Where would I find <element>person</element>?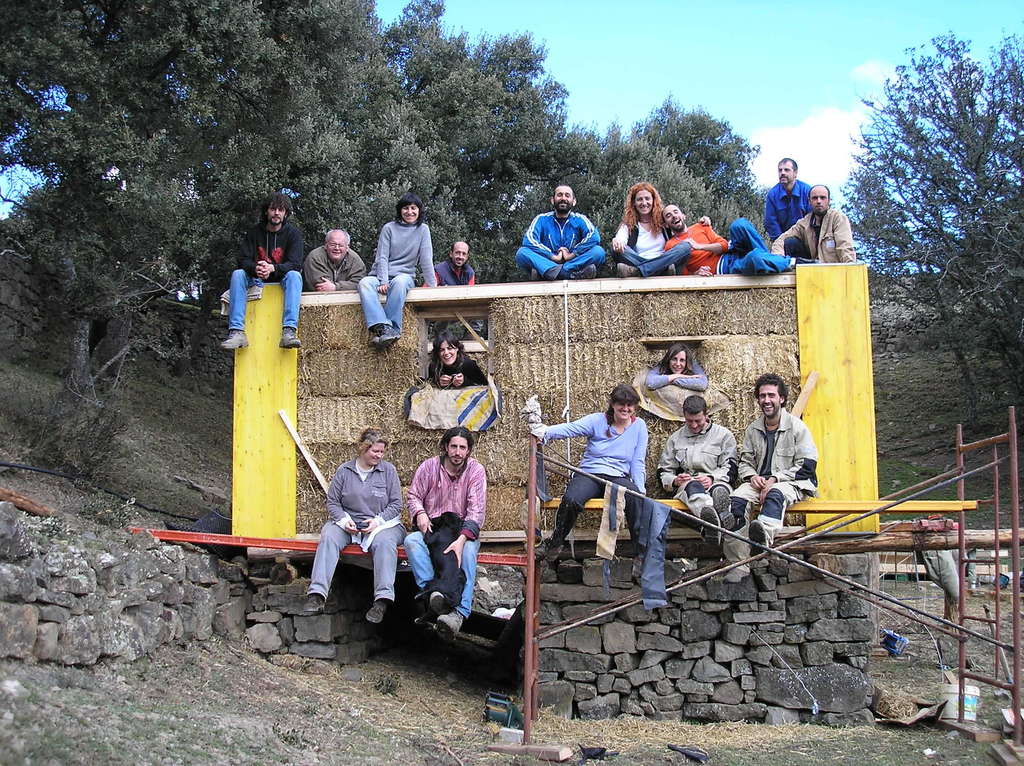
At box(643, 342, 710, 395).
